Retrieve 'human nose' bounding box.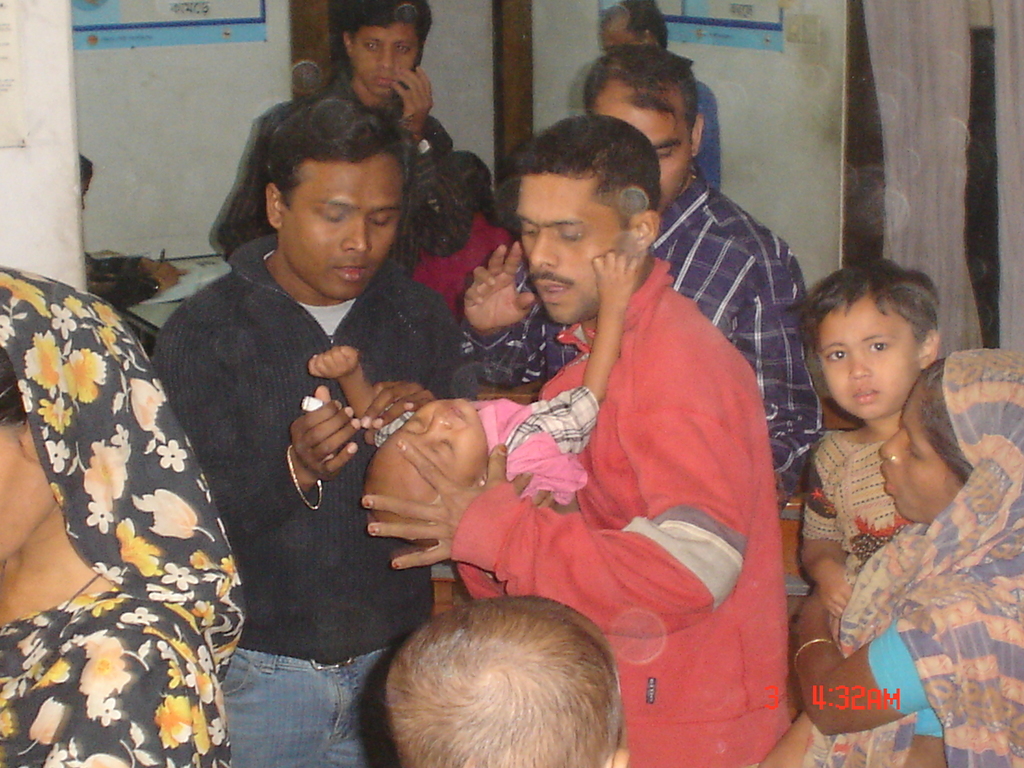
Bounding box: box(429, 412, 449, 431).
